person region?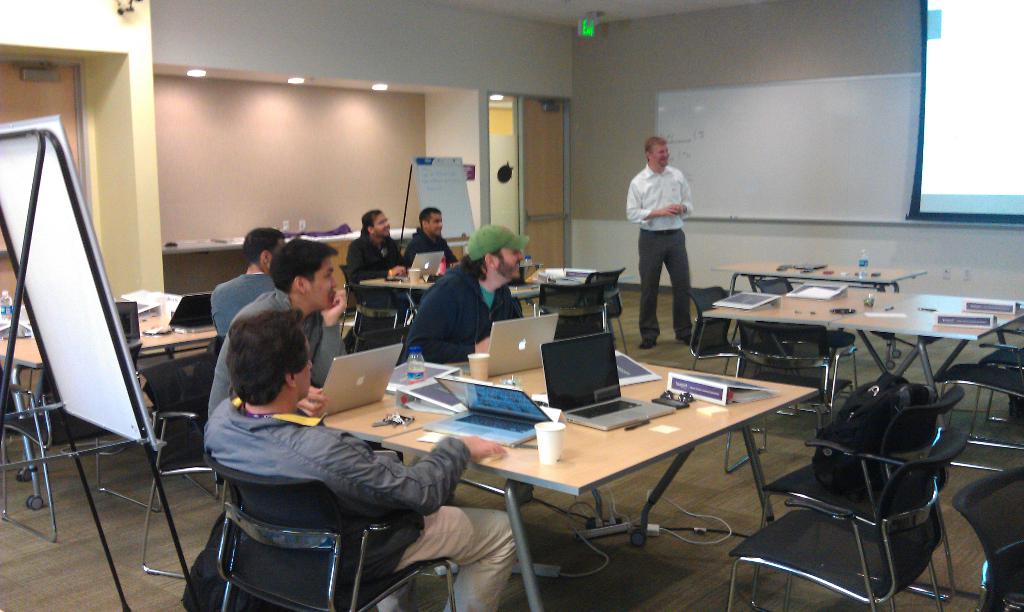
BBox(204, 232, 360, 480)
